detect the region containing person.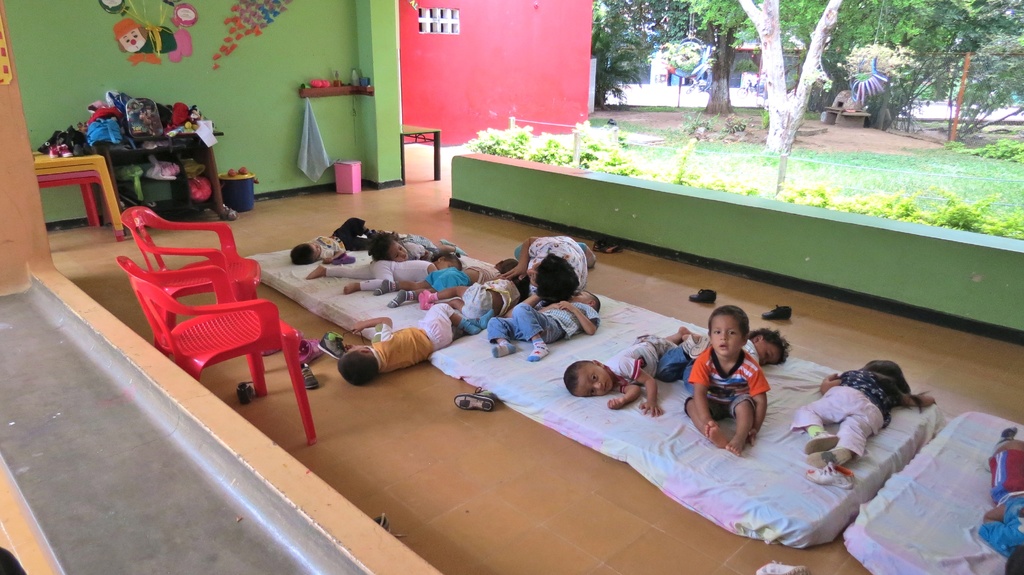
select_region(973, 429, 1023, 574).
